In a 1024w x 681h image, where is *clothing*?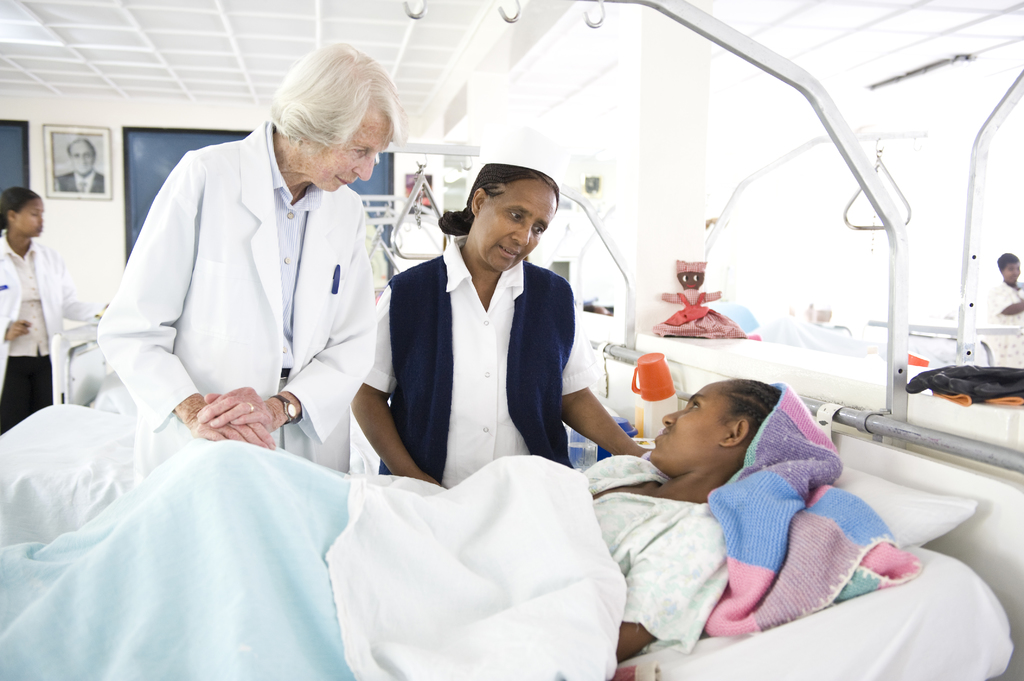
582/454/733/657.
